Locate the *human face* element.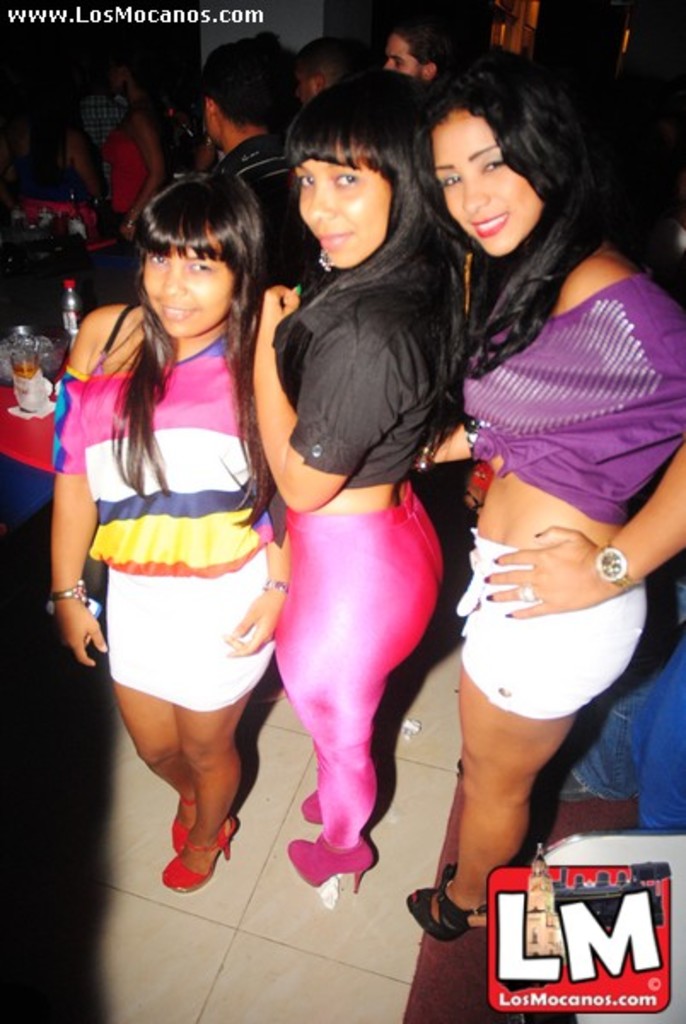
Element bbox: region(302, 148, 392, 268).
